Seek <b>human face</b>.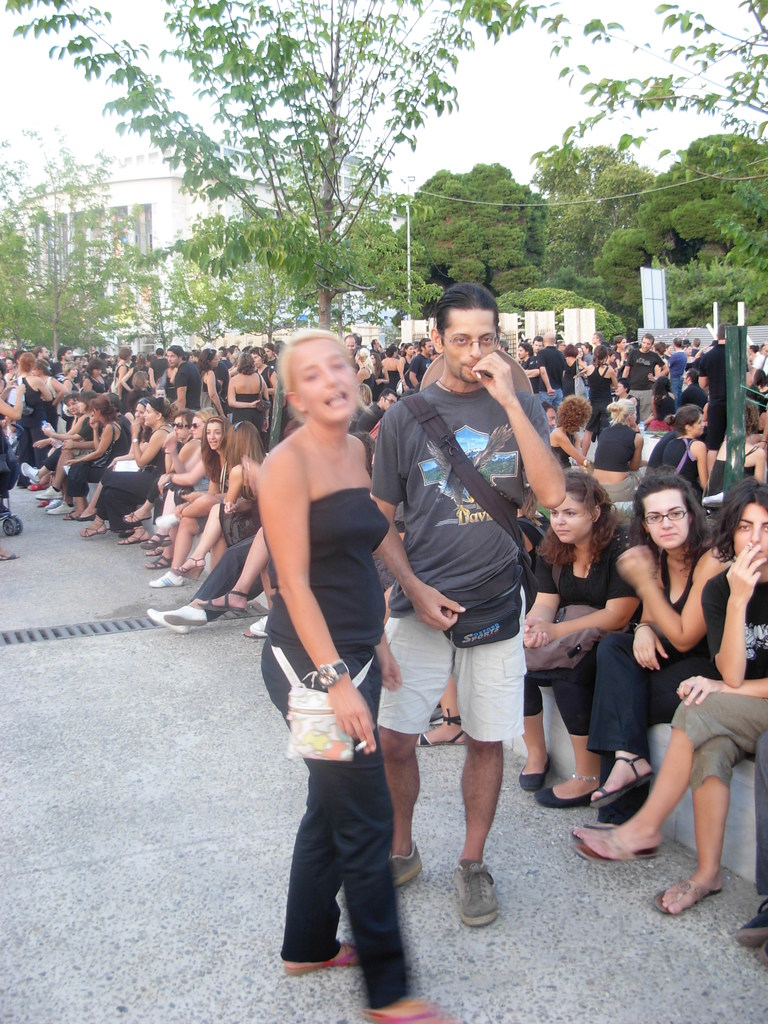
bbox=(337, 335, 356, 351).
